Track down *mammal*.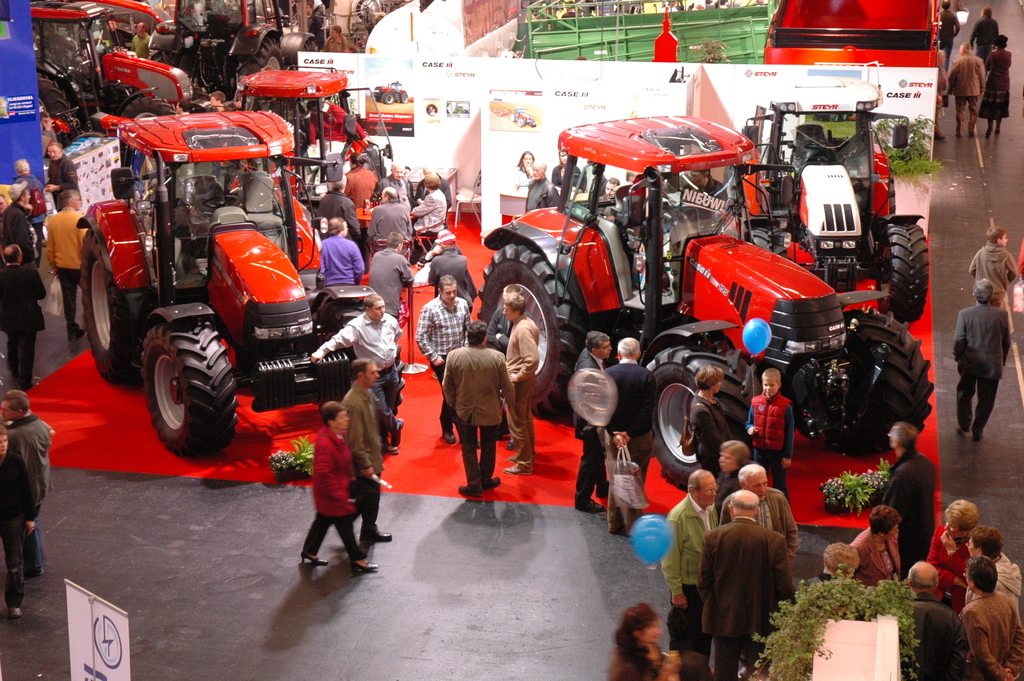
Tracked to rect(316, 176, 364, 243).
